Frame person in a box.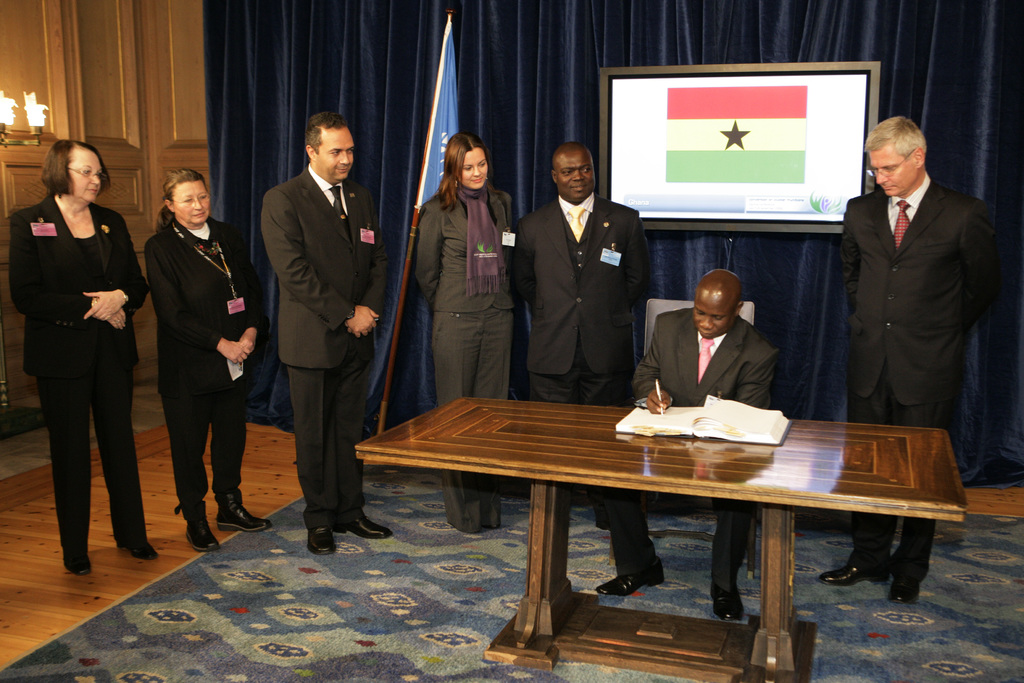
l=811, t=119, r=995, b=599.
